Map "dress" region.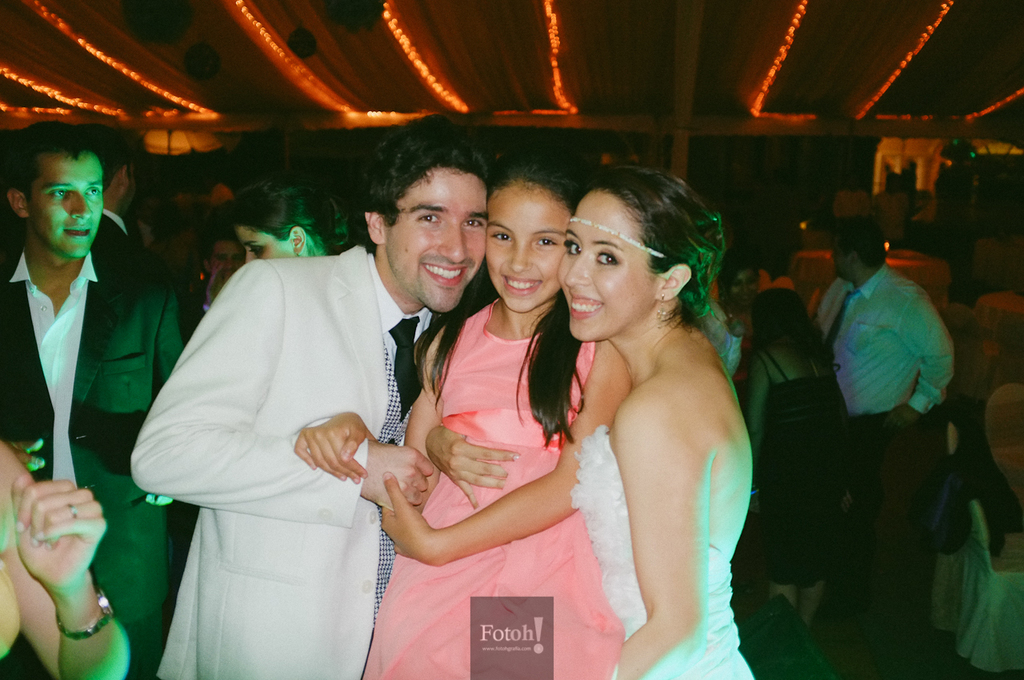
Mapped to left=568, top=430, right=754, bottom=679.
